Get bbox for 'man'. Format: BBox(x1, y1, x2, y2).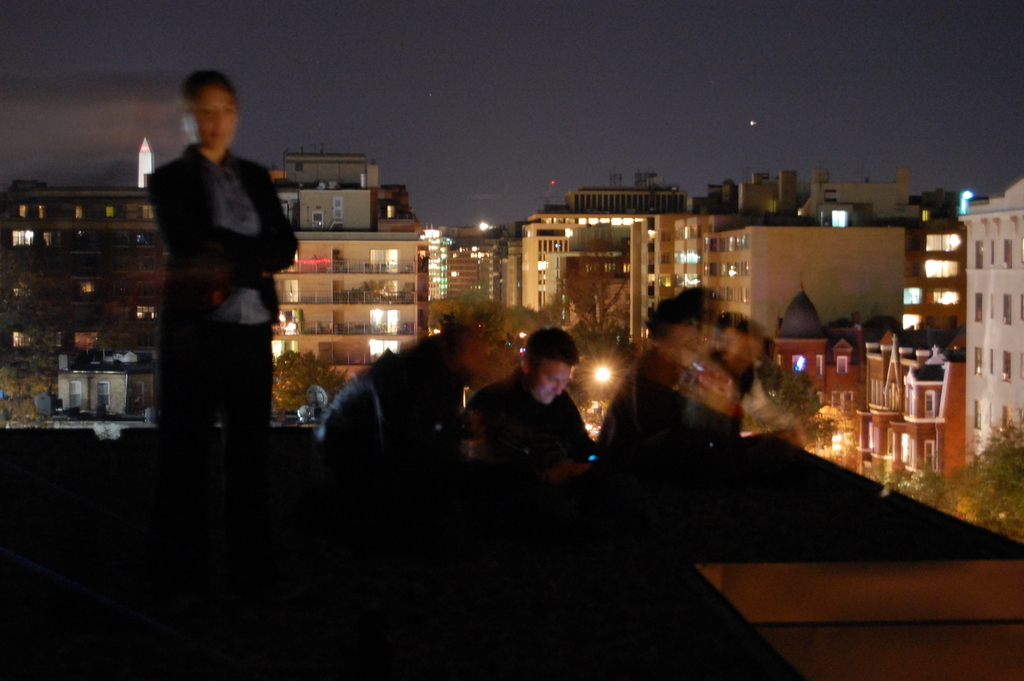
BBox(128, 79, 302, 483).
